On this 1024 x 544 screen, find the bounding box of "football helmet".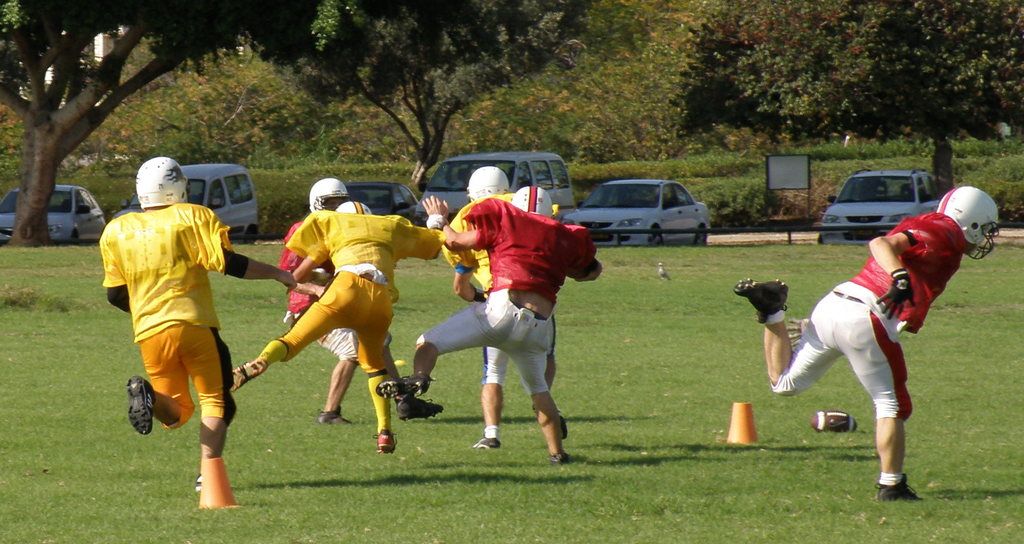
Bounding box: x1=953 y1=180 x2=1007 y2=272.
